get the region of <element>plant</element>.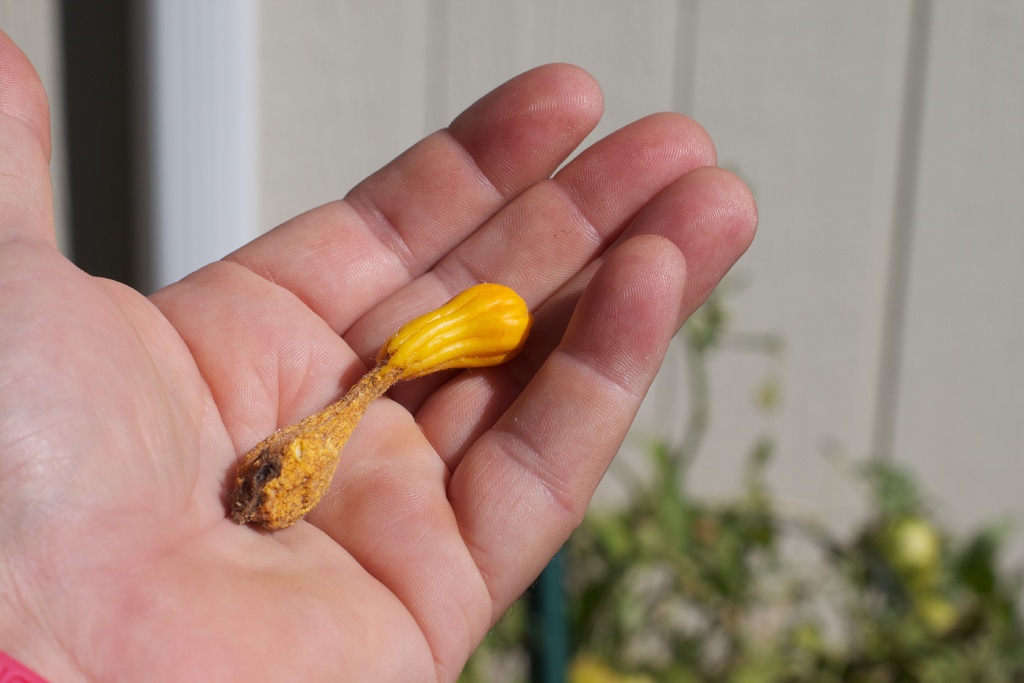
557,284,784,622.
